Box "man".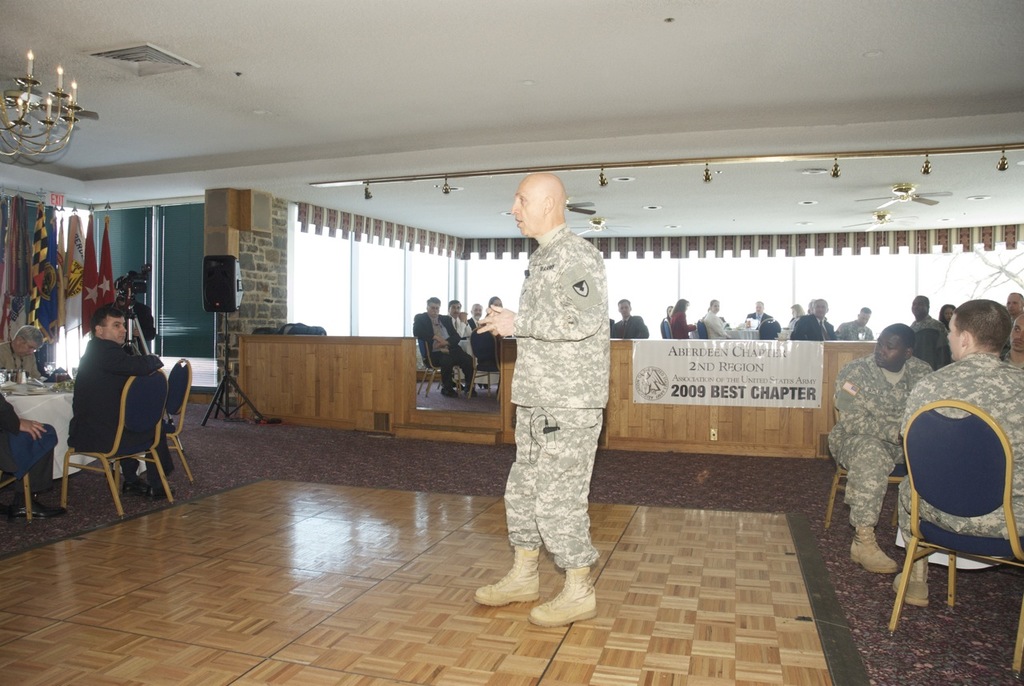
<bbox>1006, 318, 1023, 367</bbox>.
